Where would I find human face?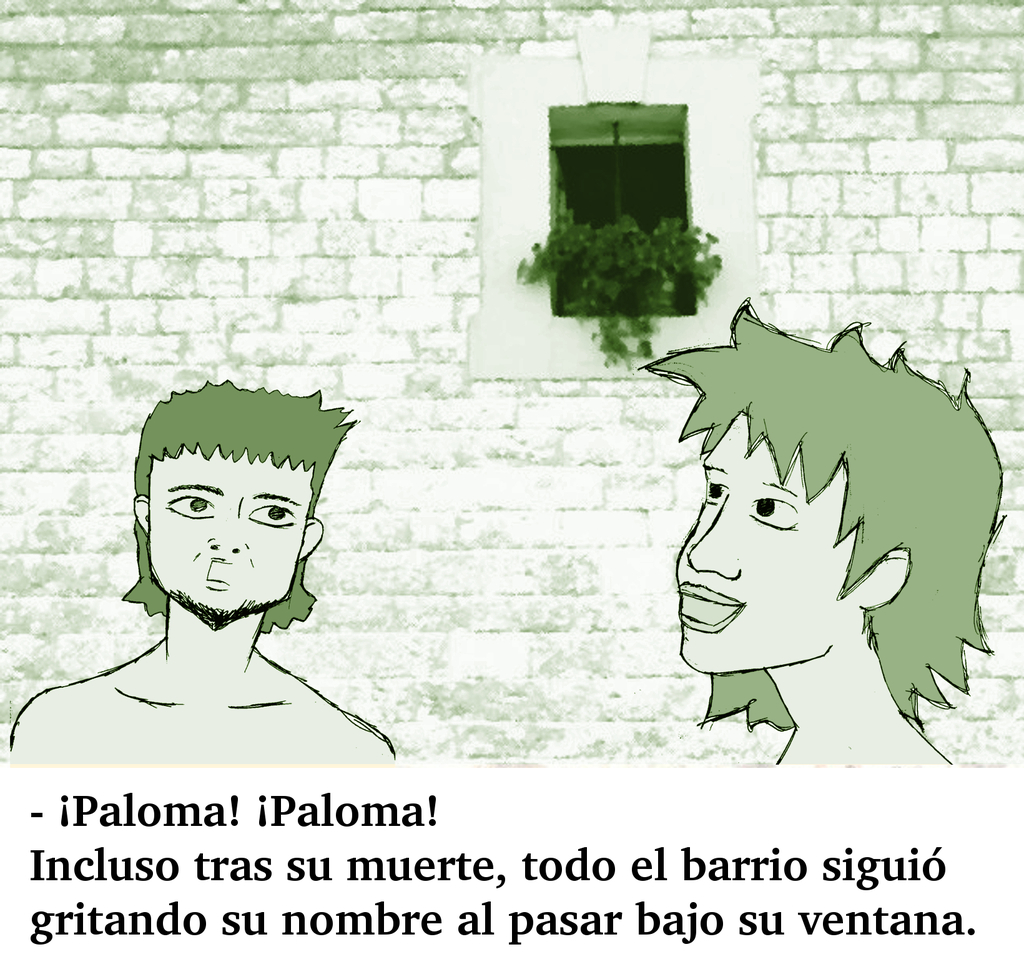
At [150,448,308,622].
